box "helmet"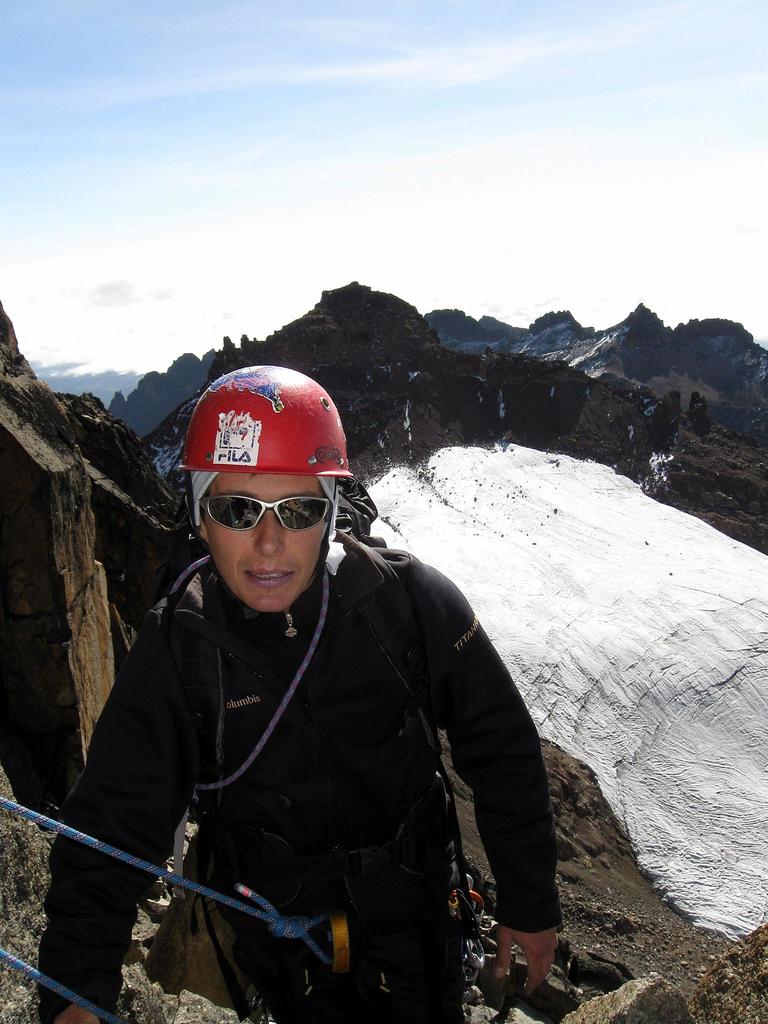
189 410 346 625
